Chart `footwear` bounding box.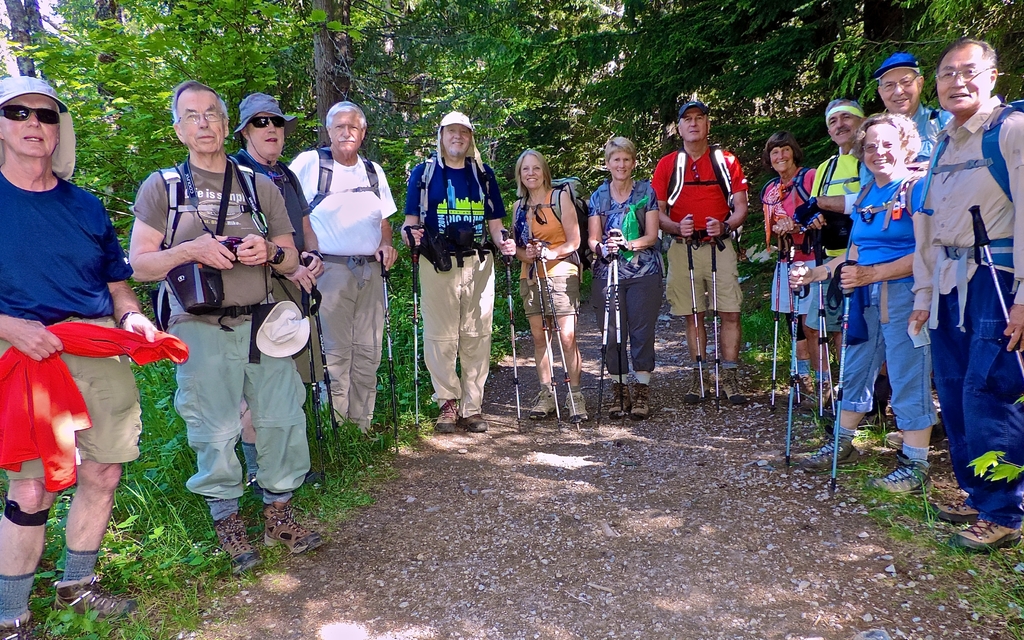
Charted: [457, 412, 486, 433].
